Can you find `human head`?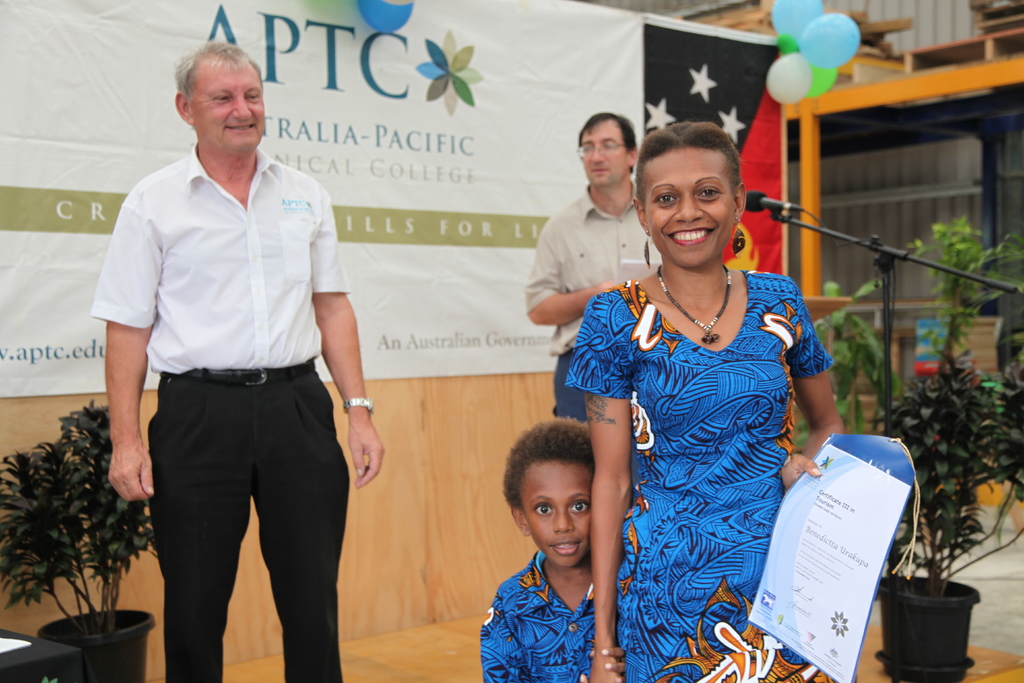
Yes, bounding box: (575,114,638,194).
